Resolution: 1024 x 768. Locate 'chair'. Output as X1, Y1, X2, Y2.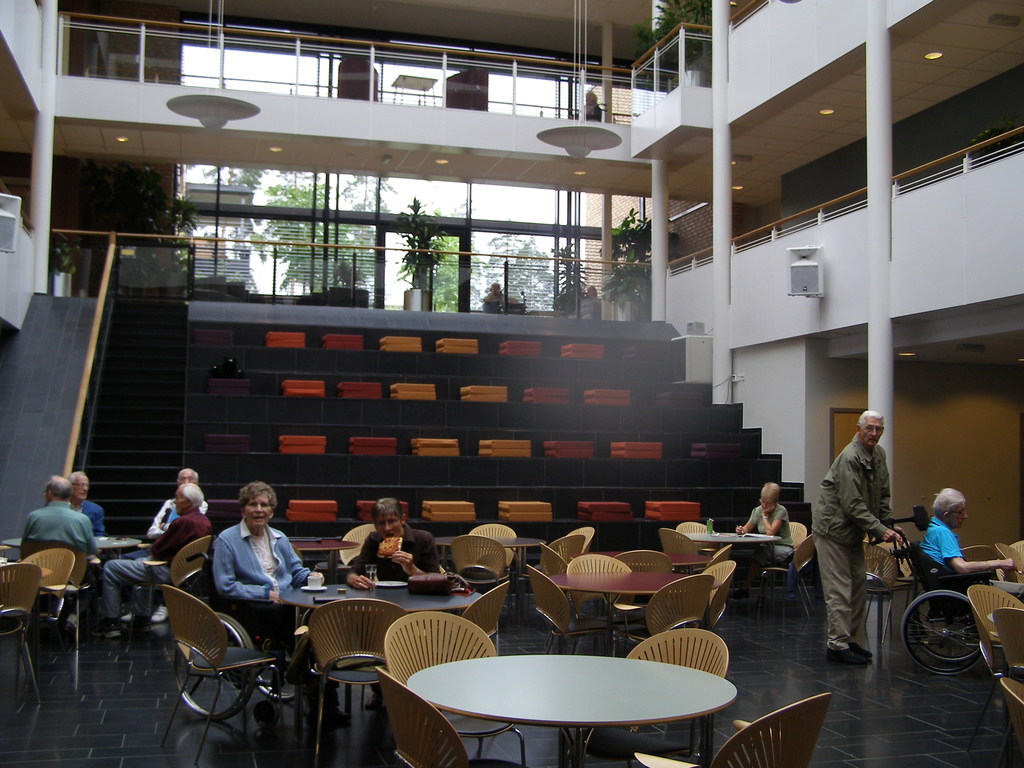
345, 522, 376, 567.
